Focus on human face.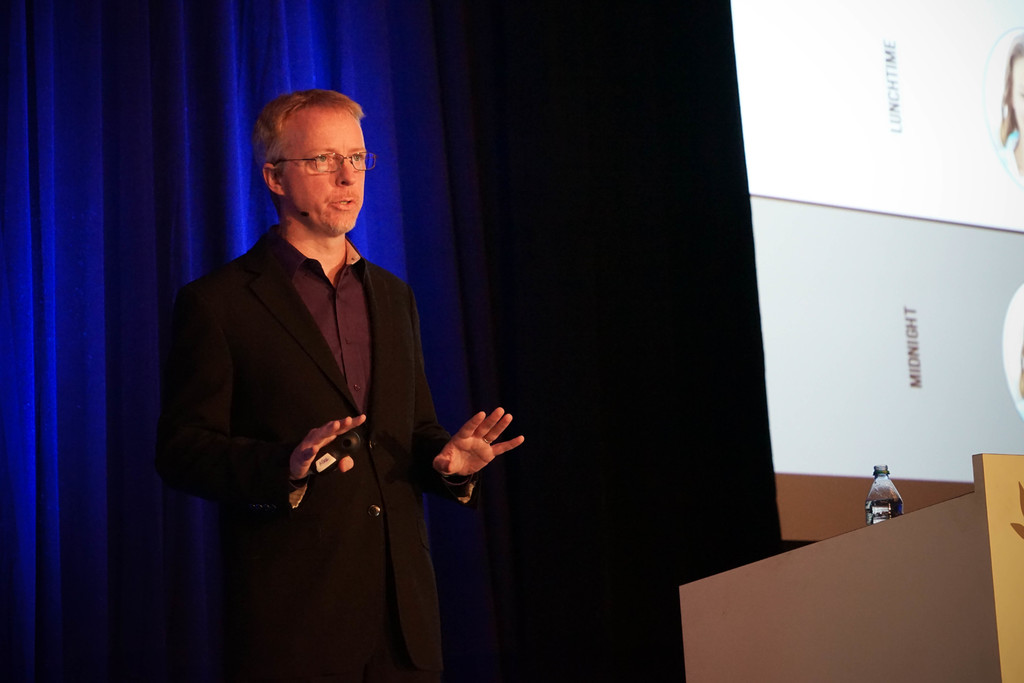
Focused at <bbox>280, 110, 367, 236</bbox>.
